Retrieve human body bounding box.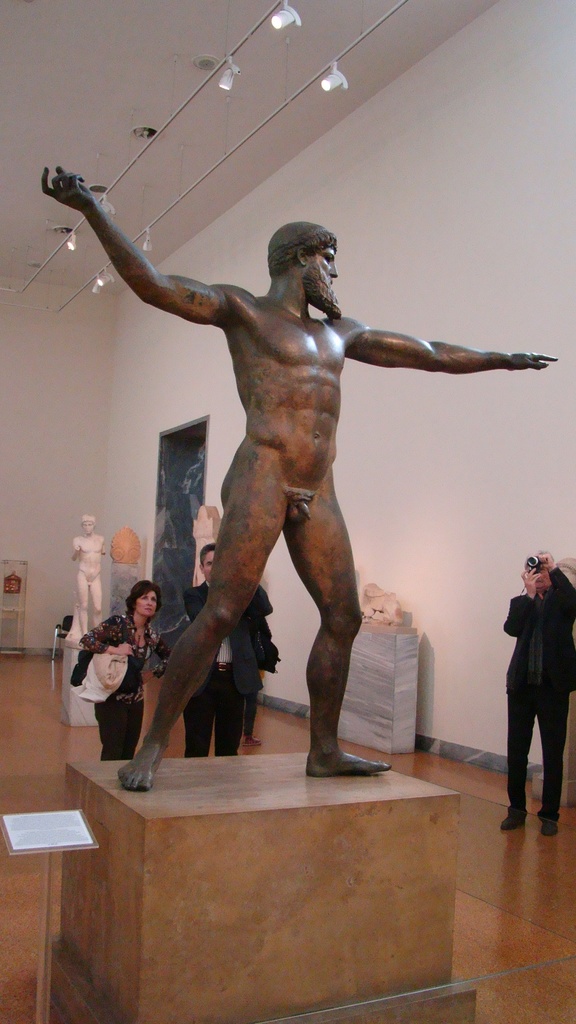
Bounding box: [74,531,102,630].
